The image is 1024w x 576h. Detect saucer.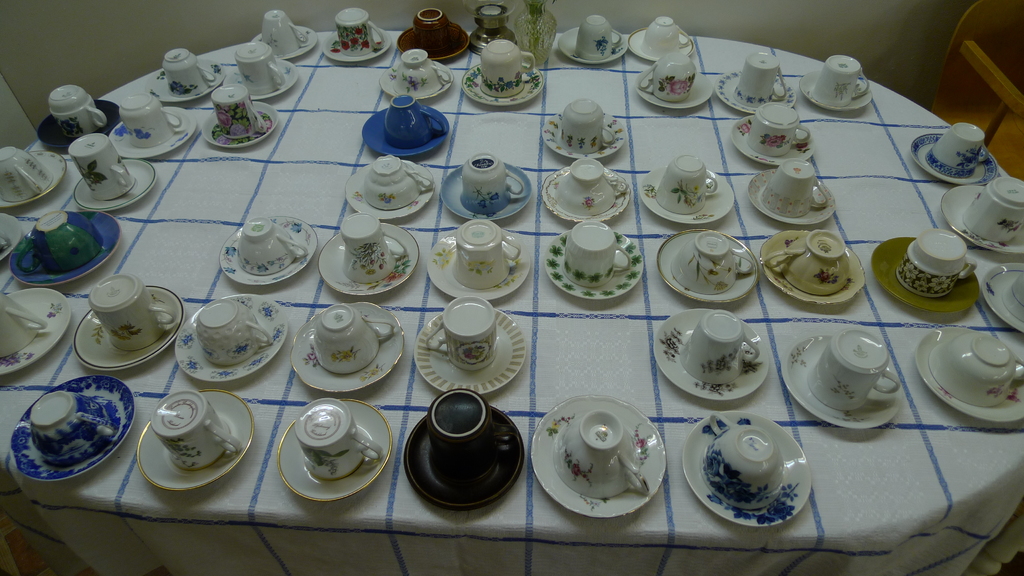
Detection: <region>678, 410, 815, 531</region>.
